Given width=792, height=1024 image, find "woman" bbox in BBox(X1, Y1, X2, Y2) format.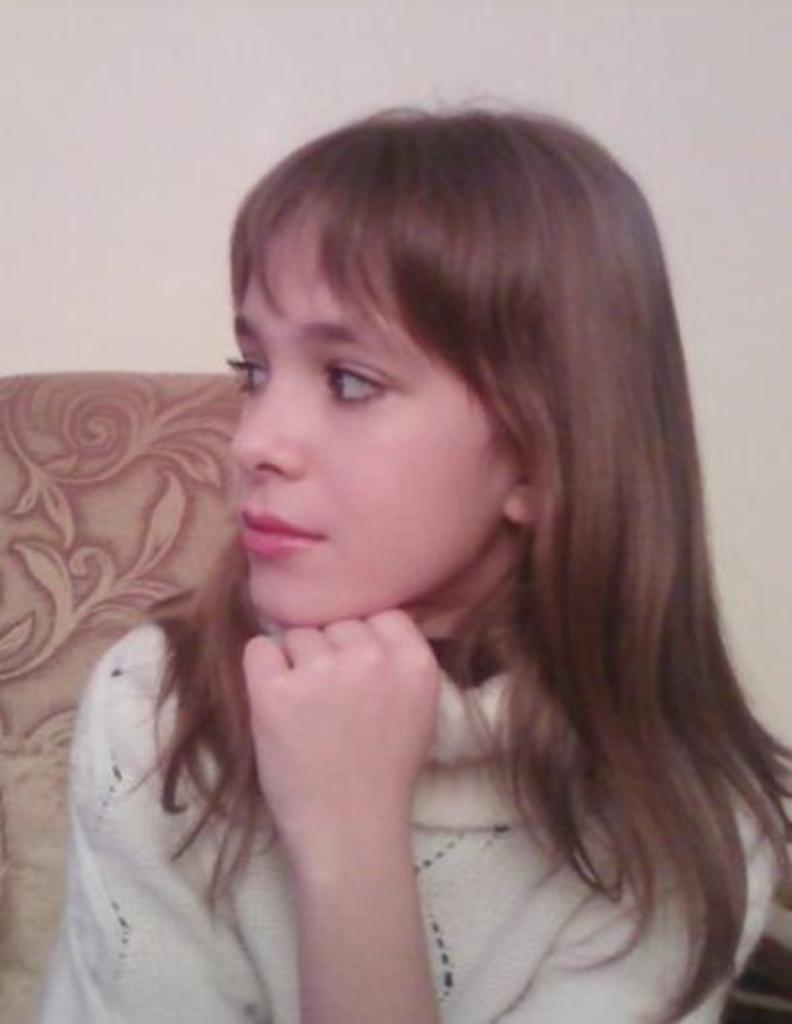
BBox(50, 101, 778, 1018).
